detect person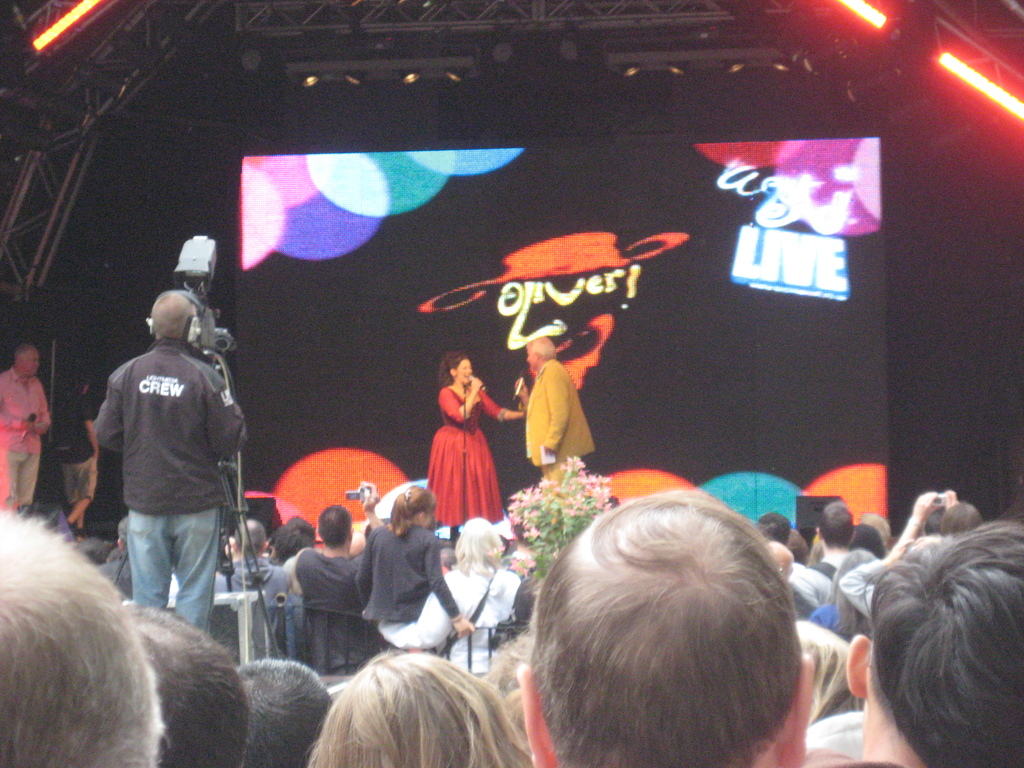
left=784, top=527, right=806, bottom=558
